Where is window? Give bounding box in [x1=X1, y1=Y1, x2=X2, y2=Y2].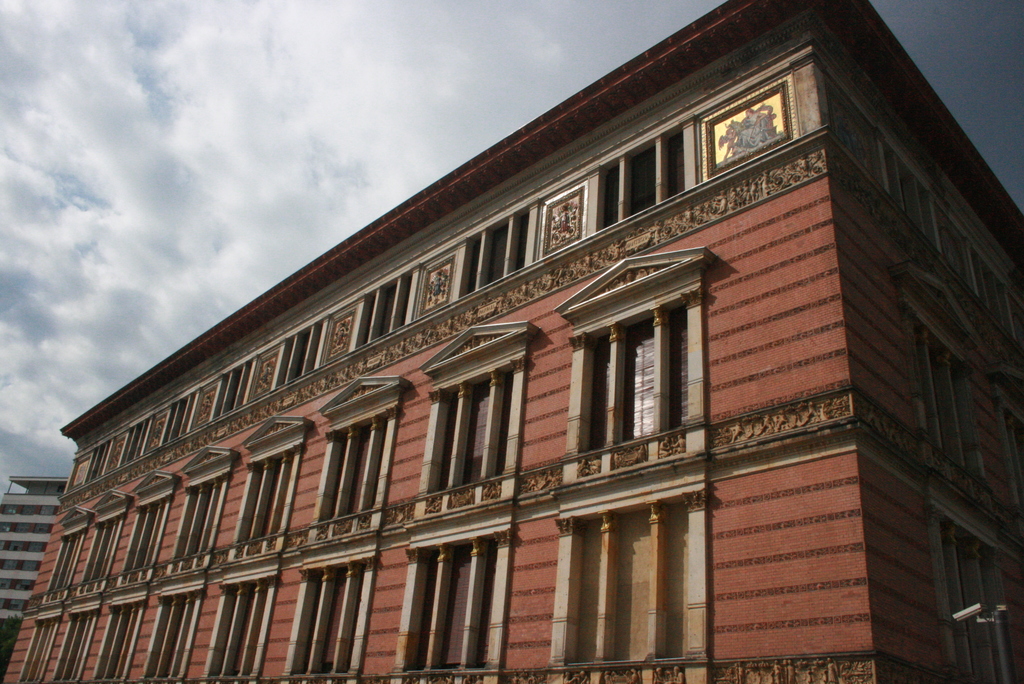
[x1=168, y1=476, x2=224, y2=556].
